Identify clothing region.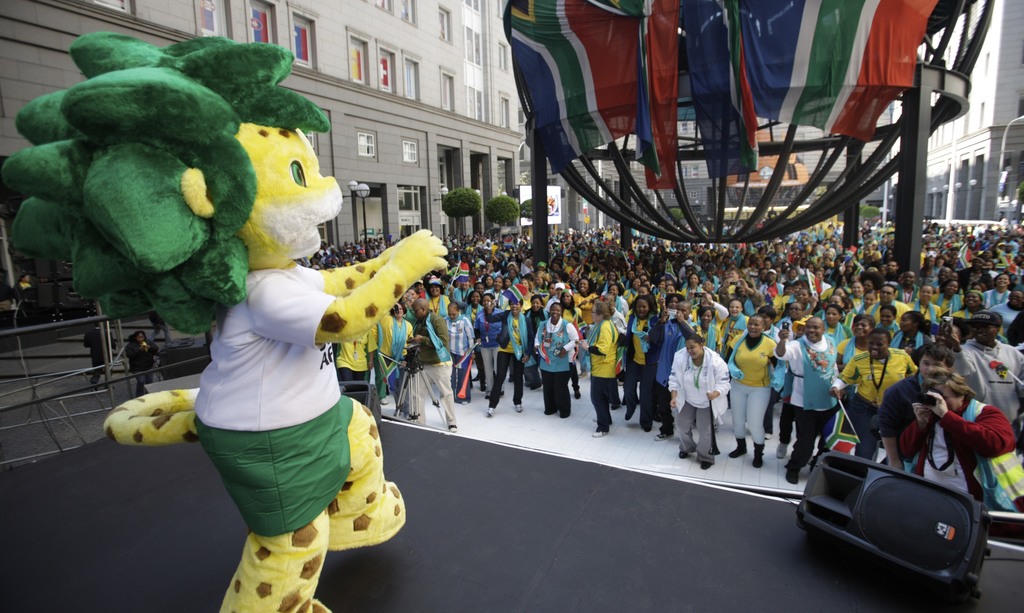
Region: <bbox>695, 328, 719, 351</bbox>.
